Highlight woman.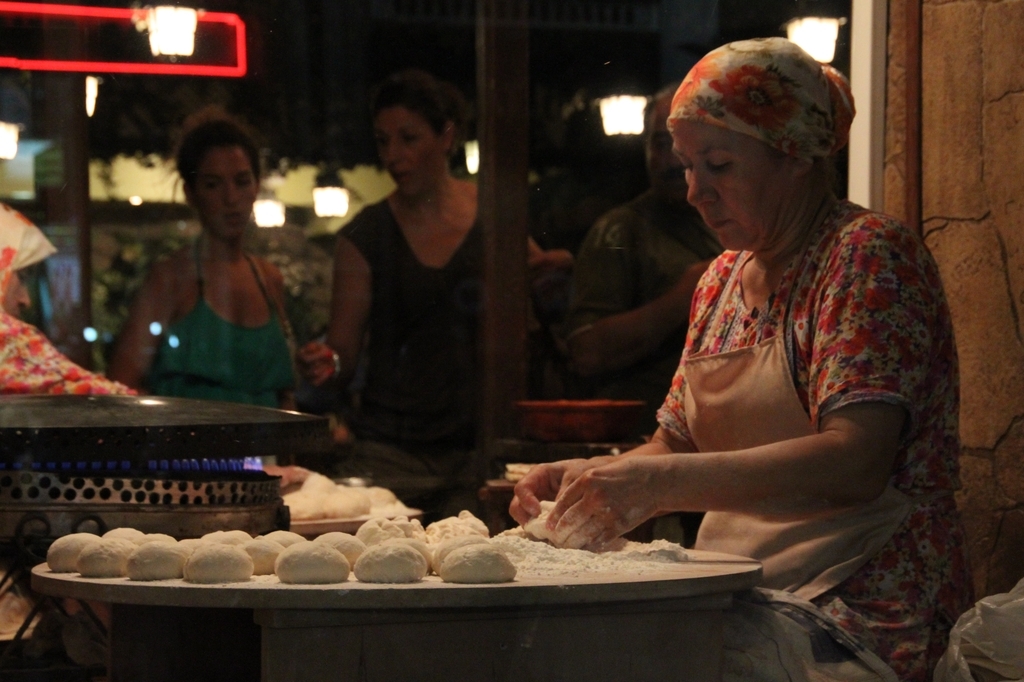
Highlighted region: (94,123,320,421).
